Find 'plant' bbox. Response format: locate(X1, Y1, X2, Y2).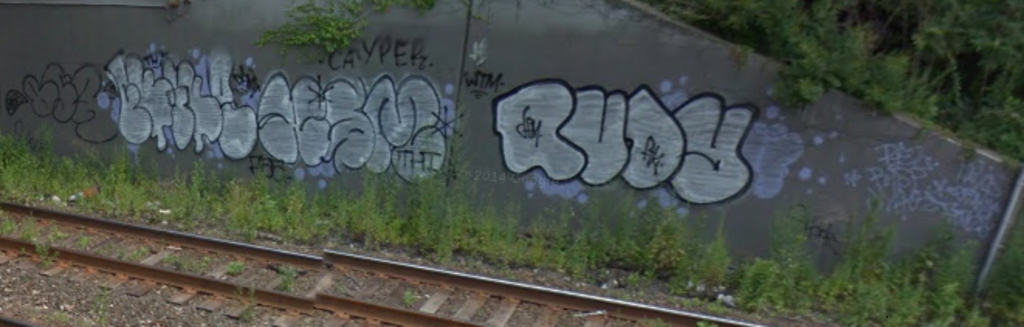
locate(730, 250, 792, 316).
